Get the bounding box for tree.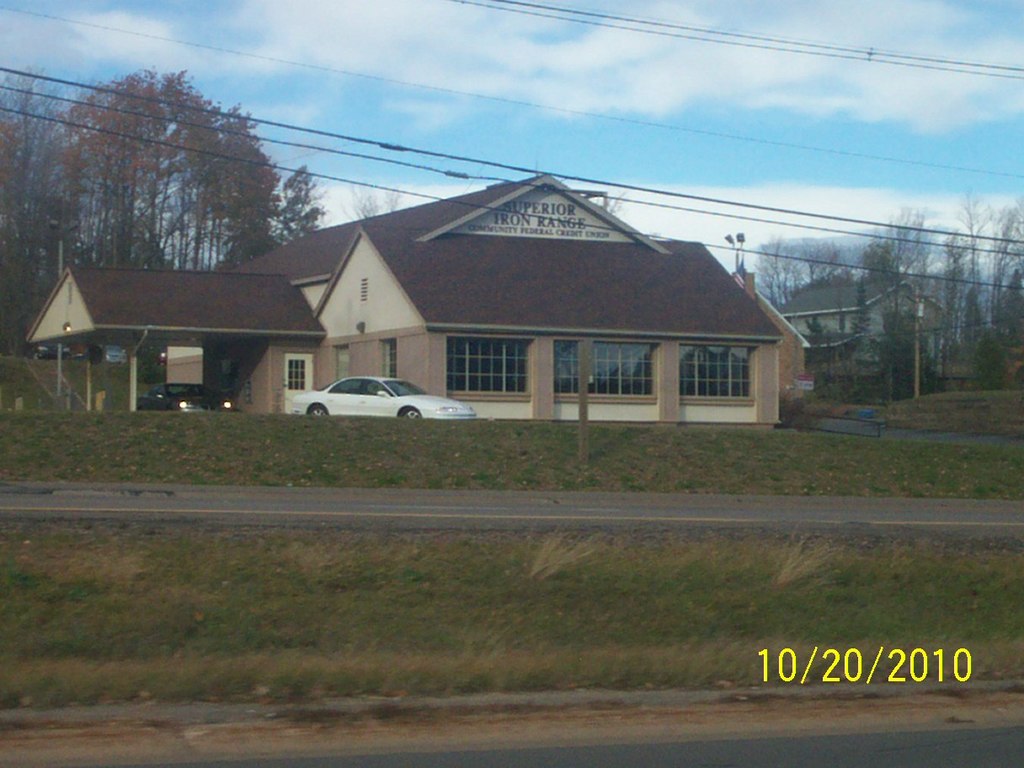
bbox=(339, 174, 413, 234).
